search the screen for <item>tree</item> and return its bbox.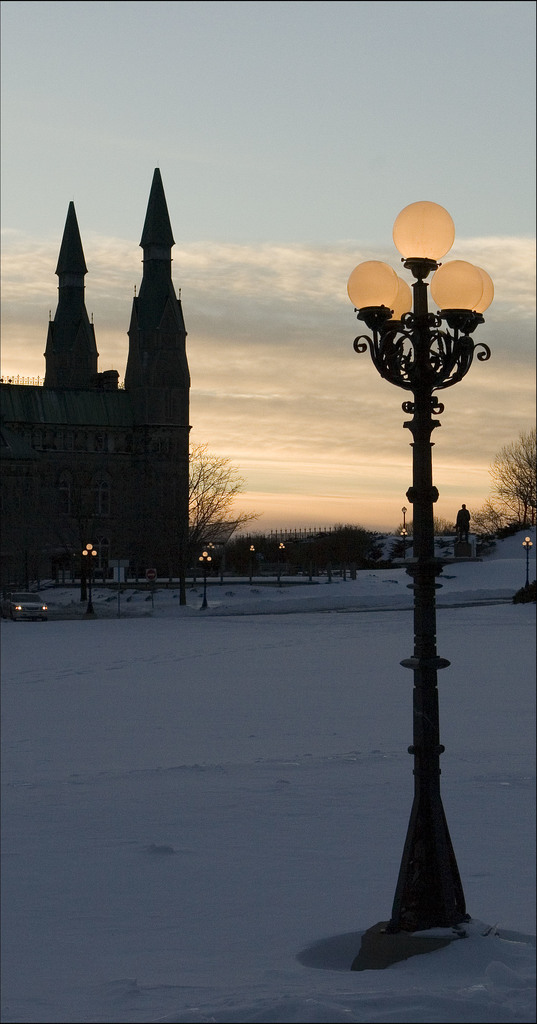
Found: (153, 442, 236, 616).
